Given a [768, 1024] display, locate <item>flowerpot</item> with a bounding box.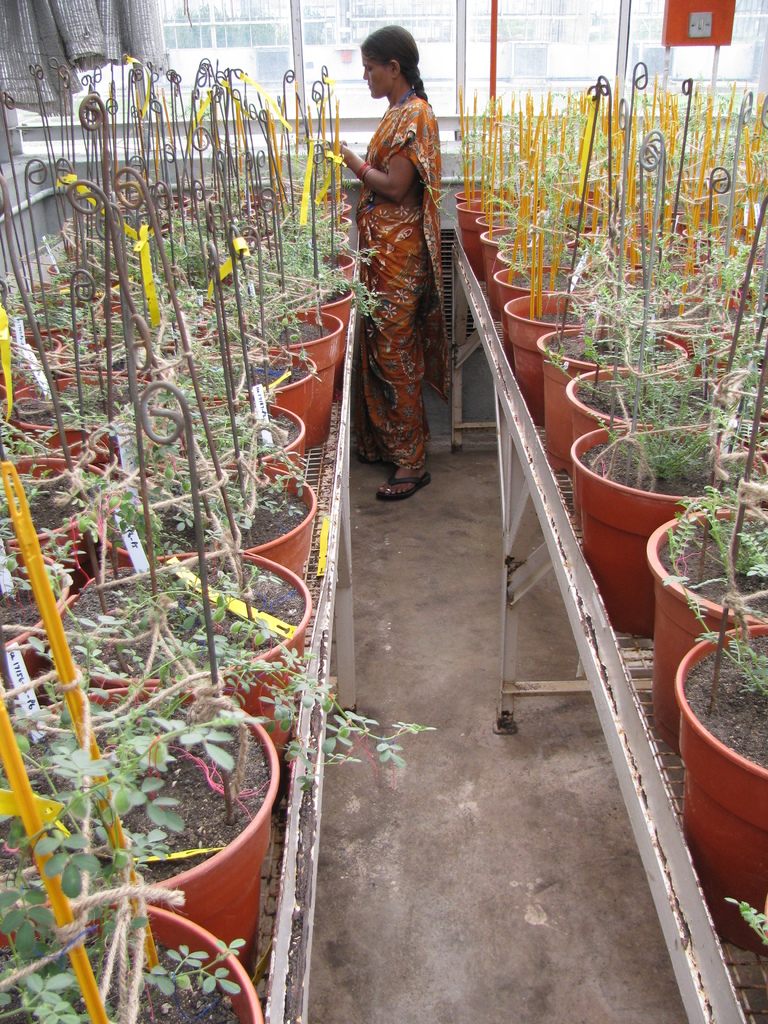
Located: [x1=0, y1=893, x2=264, y2=1023].
